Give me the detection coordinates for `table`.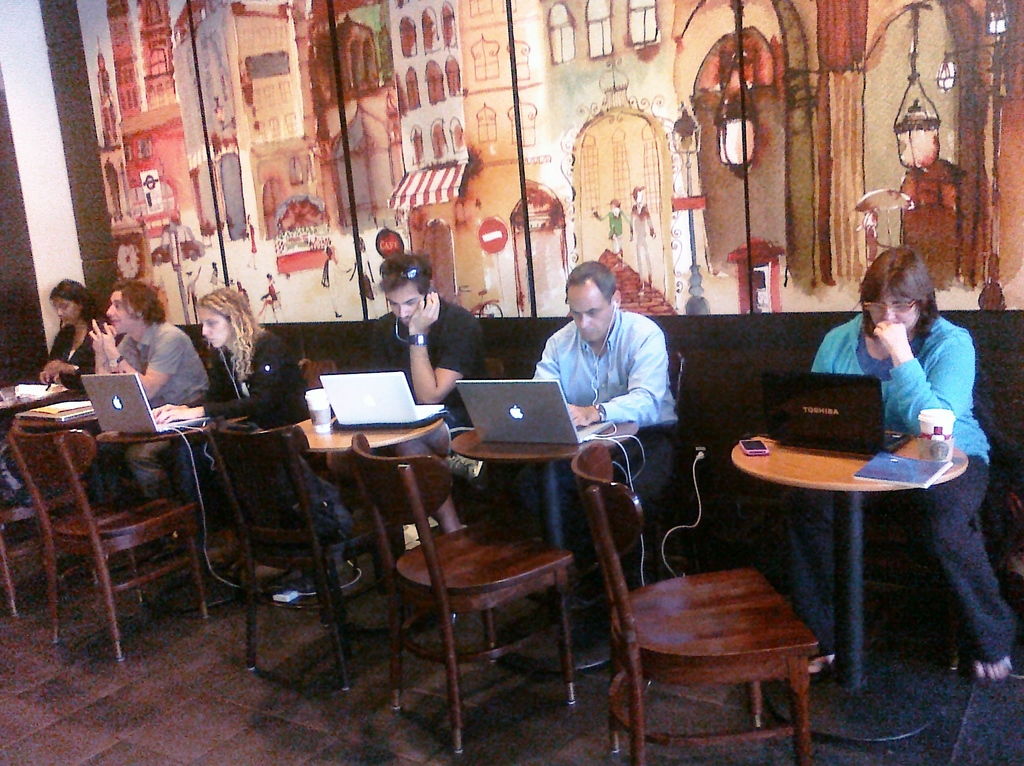
(0, 373, 65, 427).
